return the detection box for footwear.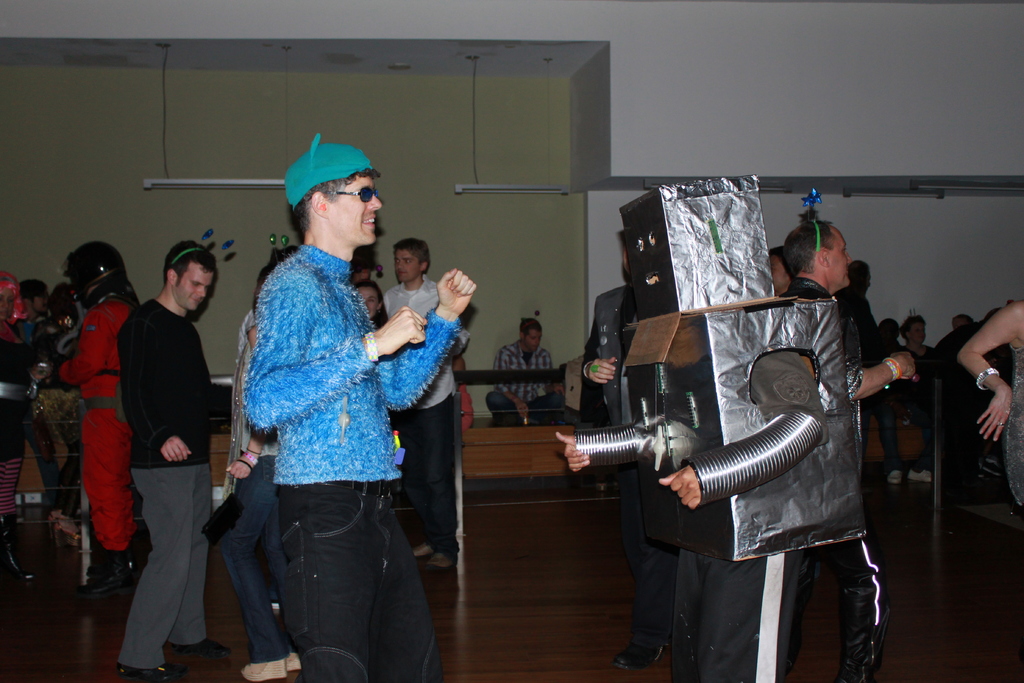
{"x1": 117, "y1": 662, "x2": 188, "y2": 682}.
